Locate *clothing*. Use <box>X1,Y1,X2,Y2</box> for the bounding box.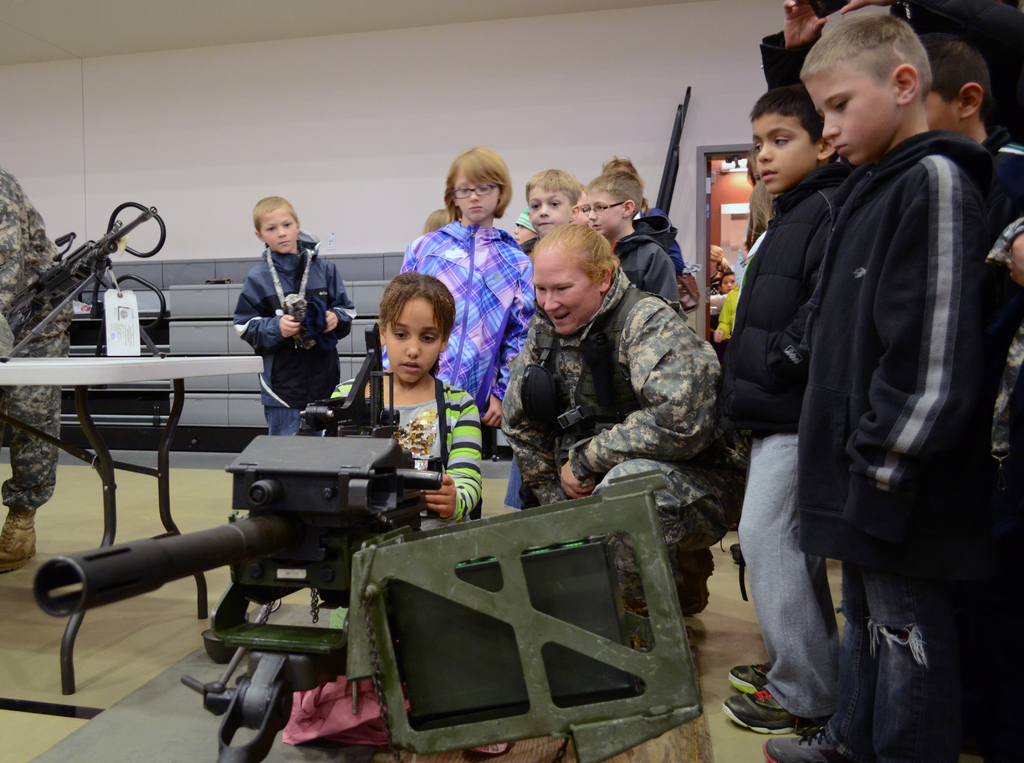
<box>719,160,861,720</box>.
